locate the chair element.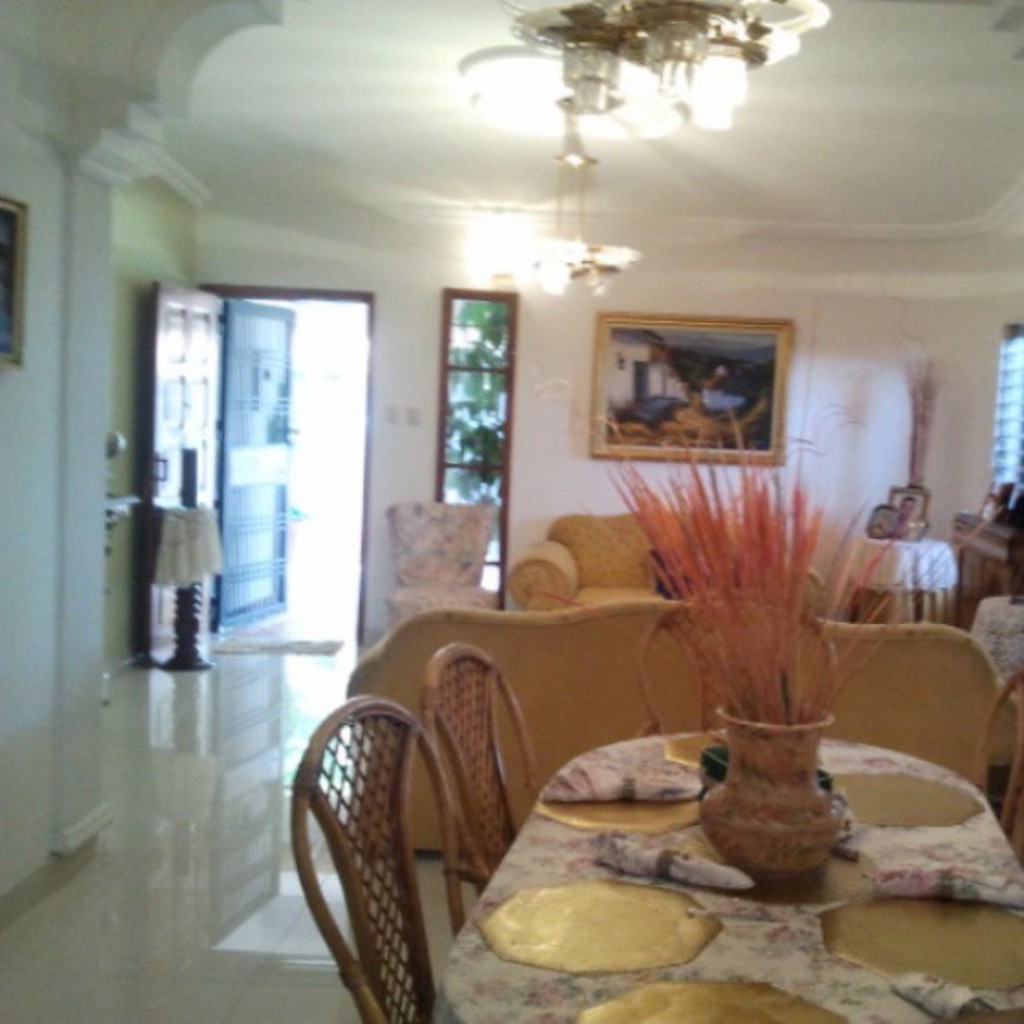
Element bbox: BBox(627, 591, 838, 735).
